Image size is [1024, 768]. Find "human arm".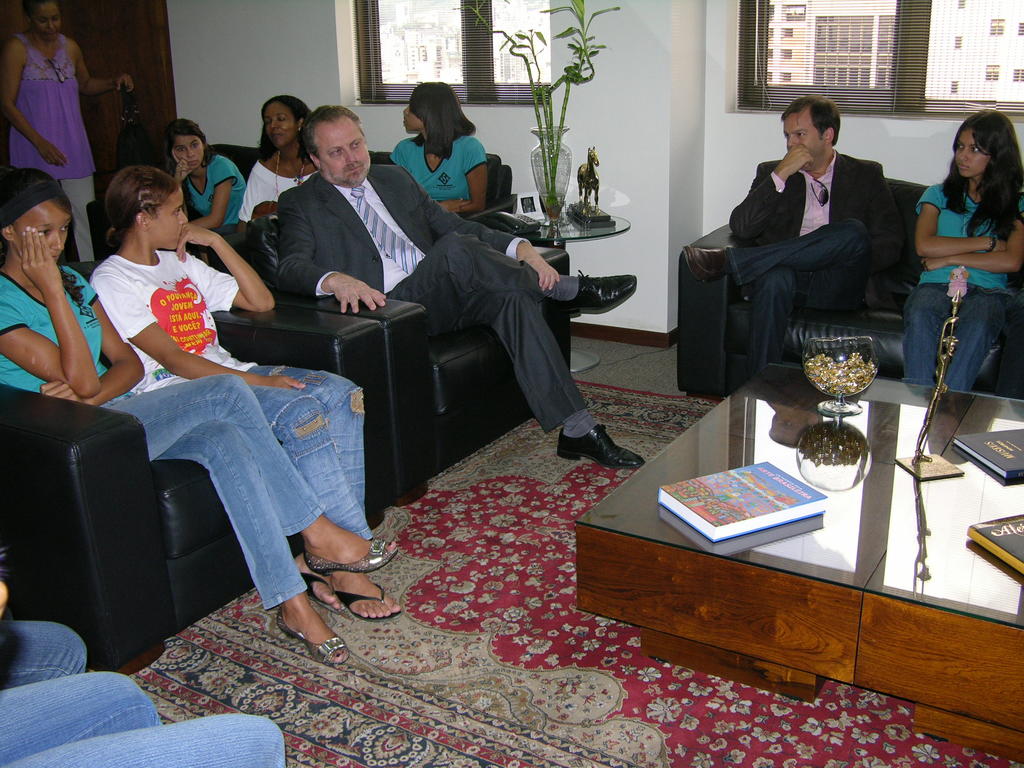
pyautogui.locateOnScreen(38, 262, 144, 404).
